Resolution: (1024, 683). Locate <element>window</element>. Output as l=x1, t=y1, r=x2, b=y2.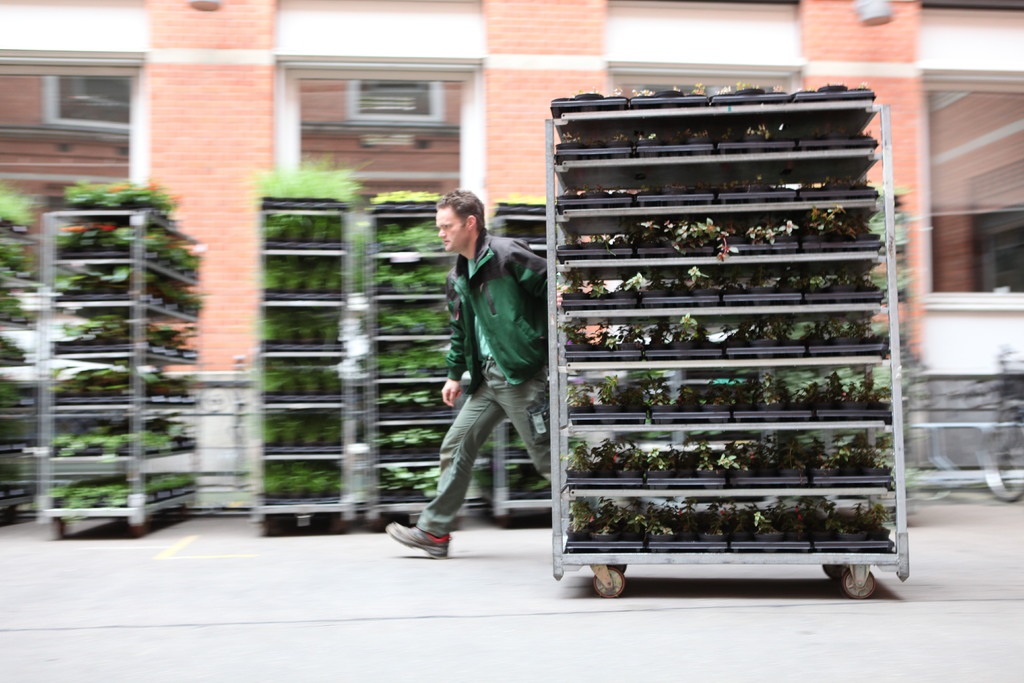
l=916, t=67, r=1023, b=308.
